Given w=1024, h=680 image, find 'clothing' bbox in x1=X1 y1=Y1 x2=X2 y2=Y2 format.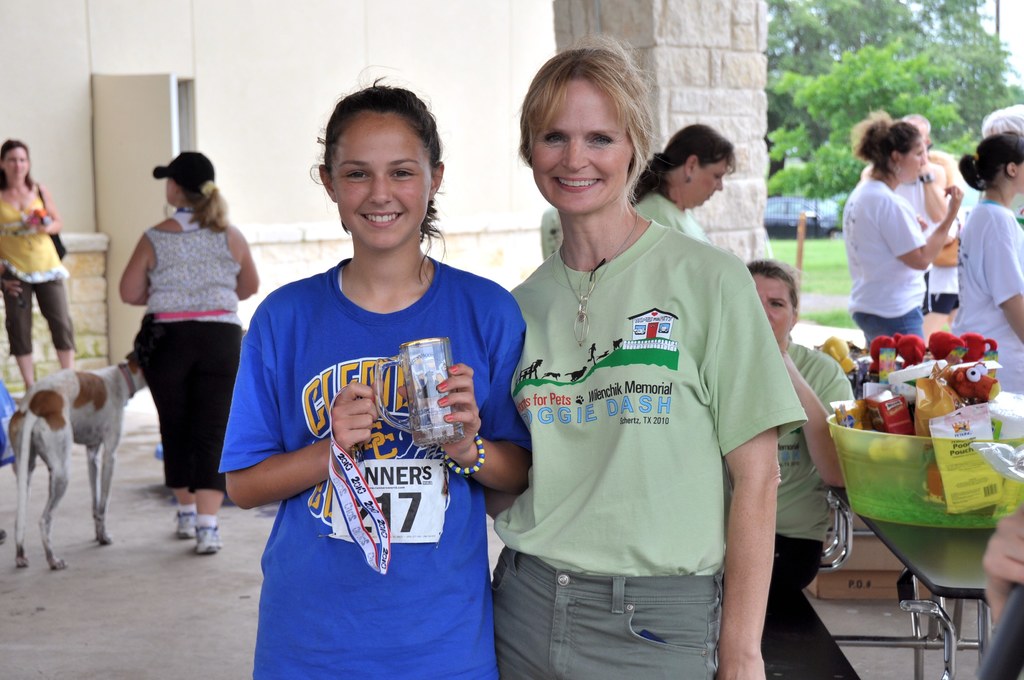
x1=954 y1=205 x2=1023 y2=393.
